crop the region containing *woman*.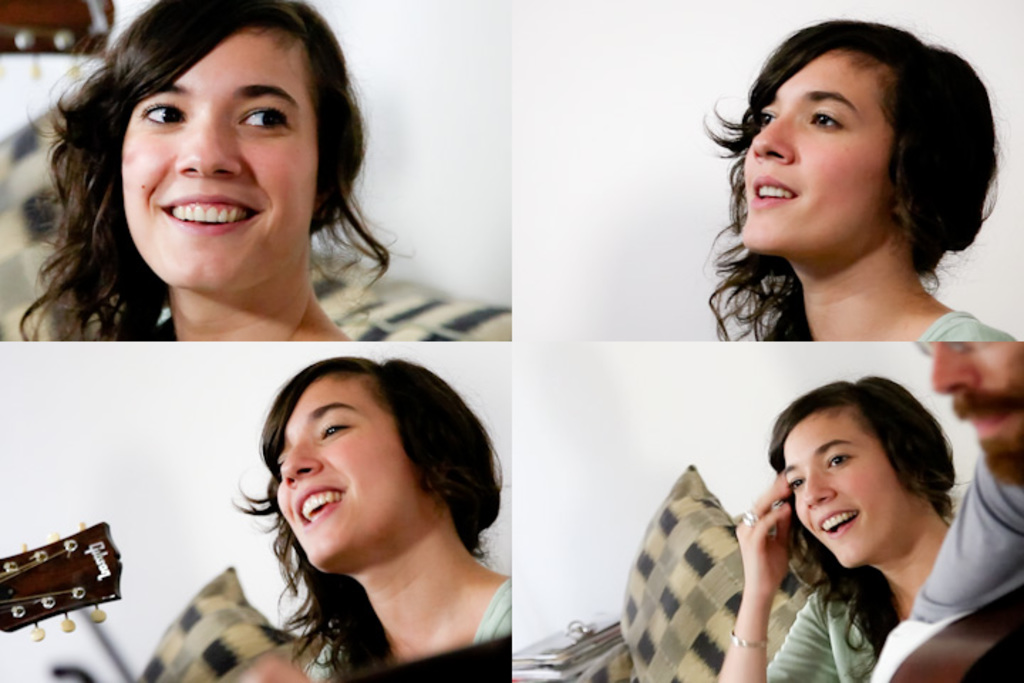
Crop region: rect(16, 0, 415, 342).
